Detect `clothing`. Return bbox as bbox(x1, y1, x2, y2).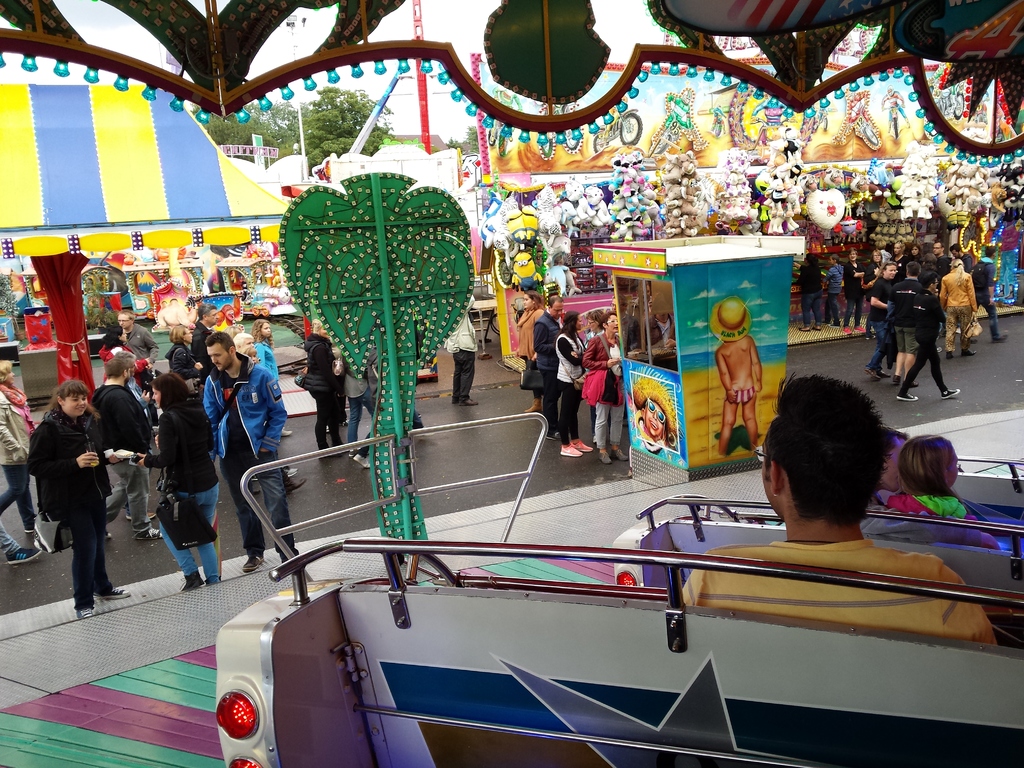
bbox(881, 248, 891, 266).
